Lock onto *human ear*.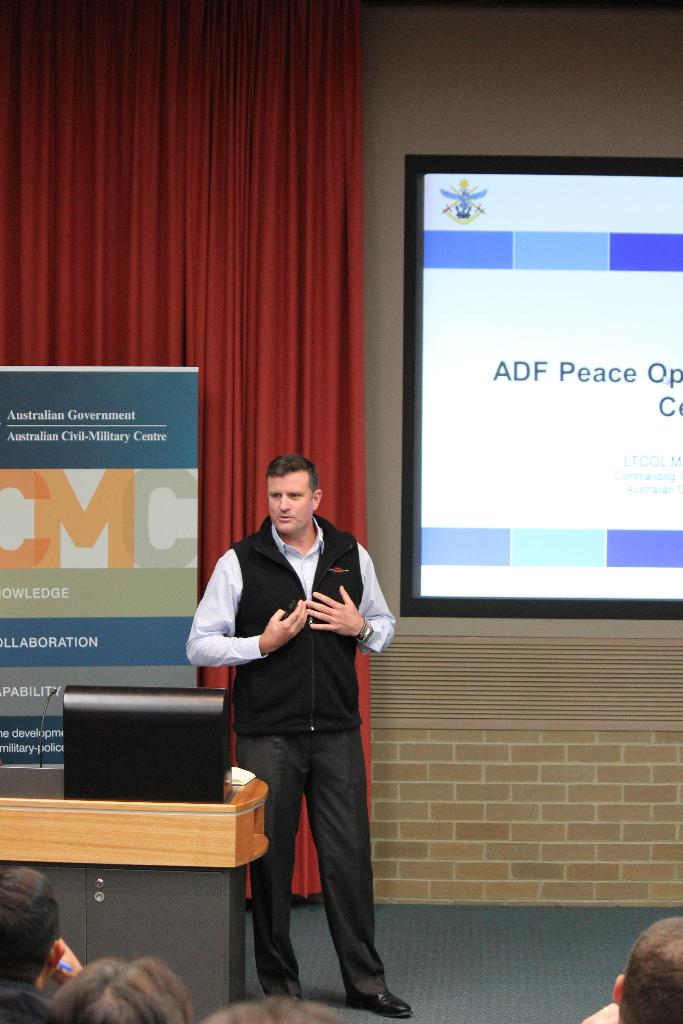
Locked: x1=310 y1=488 x2=324 y2=509.
